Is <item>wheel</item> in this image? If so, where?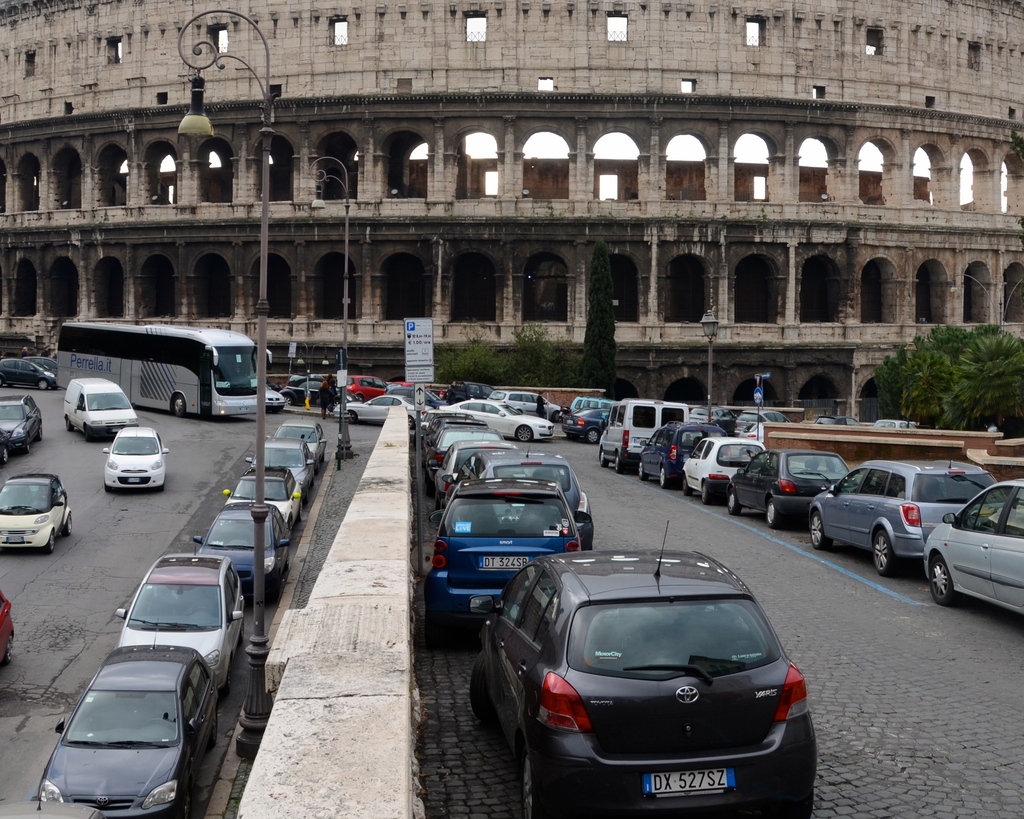
Yes, at box(25, 437, 29, 451).
